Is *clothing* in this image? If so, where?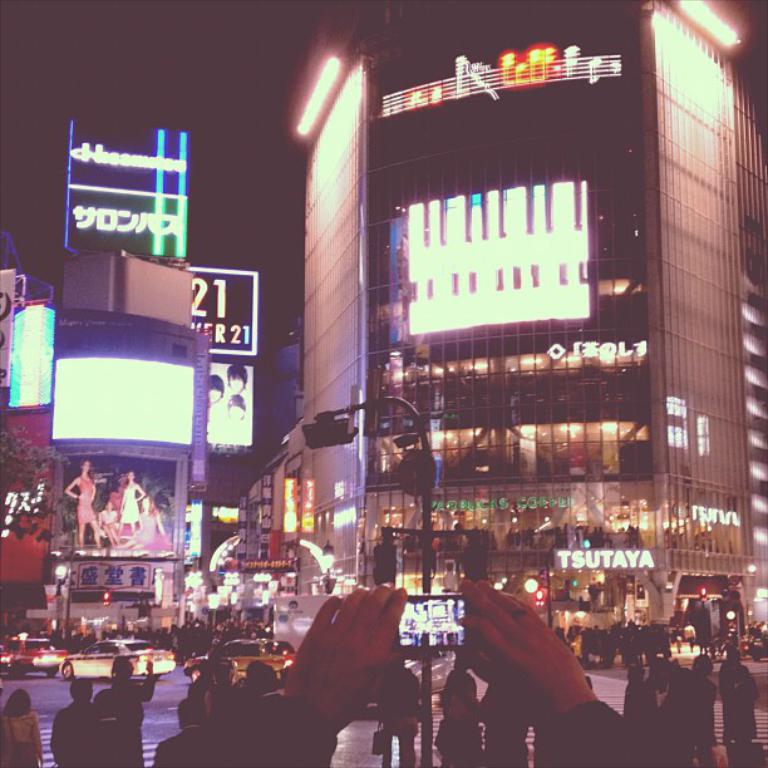
Yes, at select_region(232, 698, 644, 767).
